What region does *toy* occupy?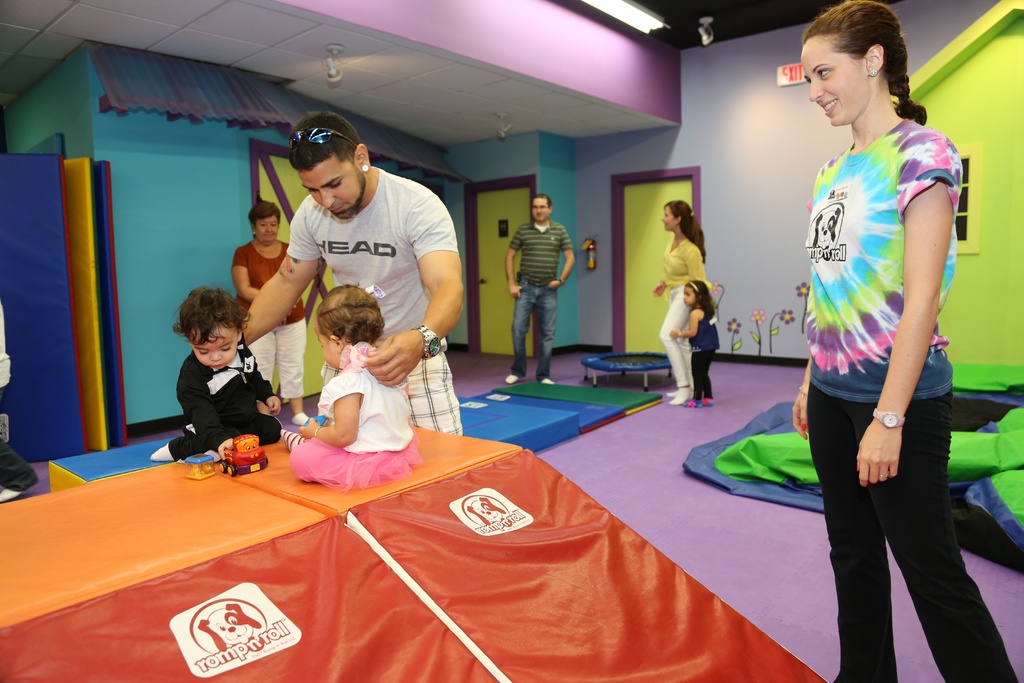
{"left": 576, "top": 347, "right": 678, "bottom": 400}.
